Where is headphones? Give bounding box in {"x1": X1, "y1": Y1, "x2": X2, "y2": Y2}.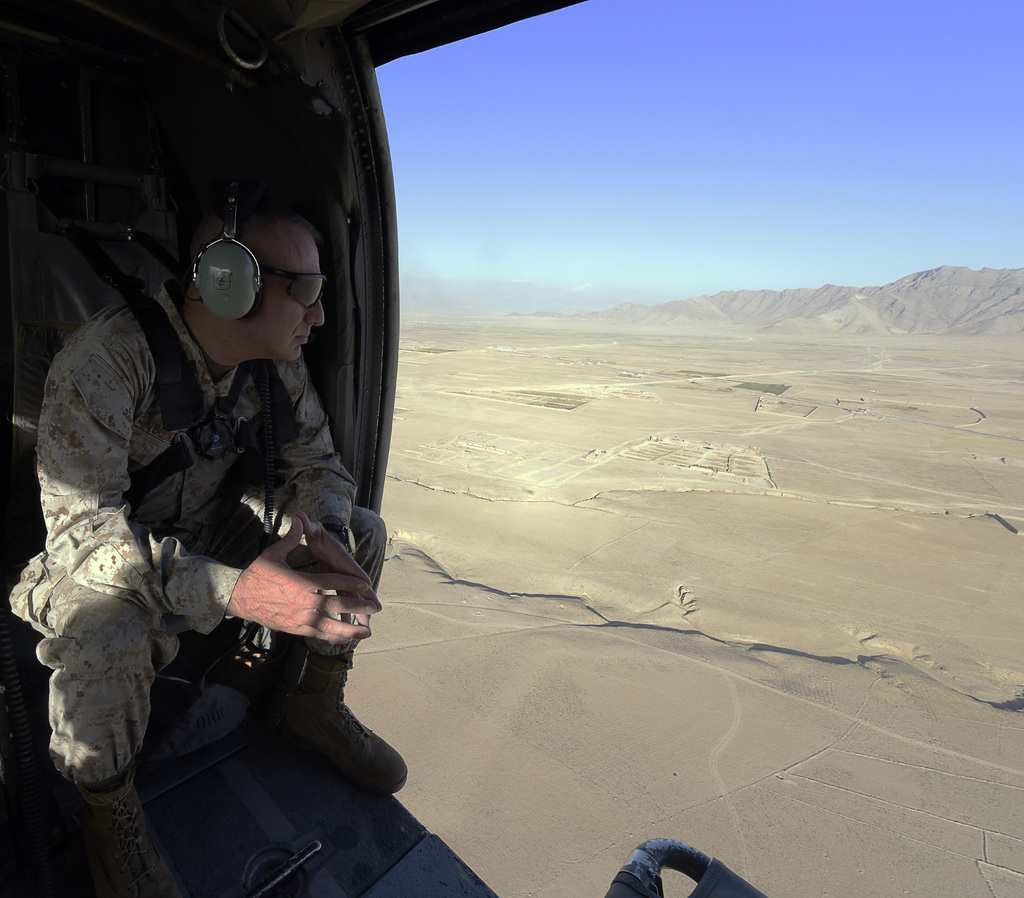
{"x1": 152, "y1": 192, "x2": 289, "y2": 322}.
